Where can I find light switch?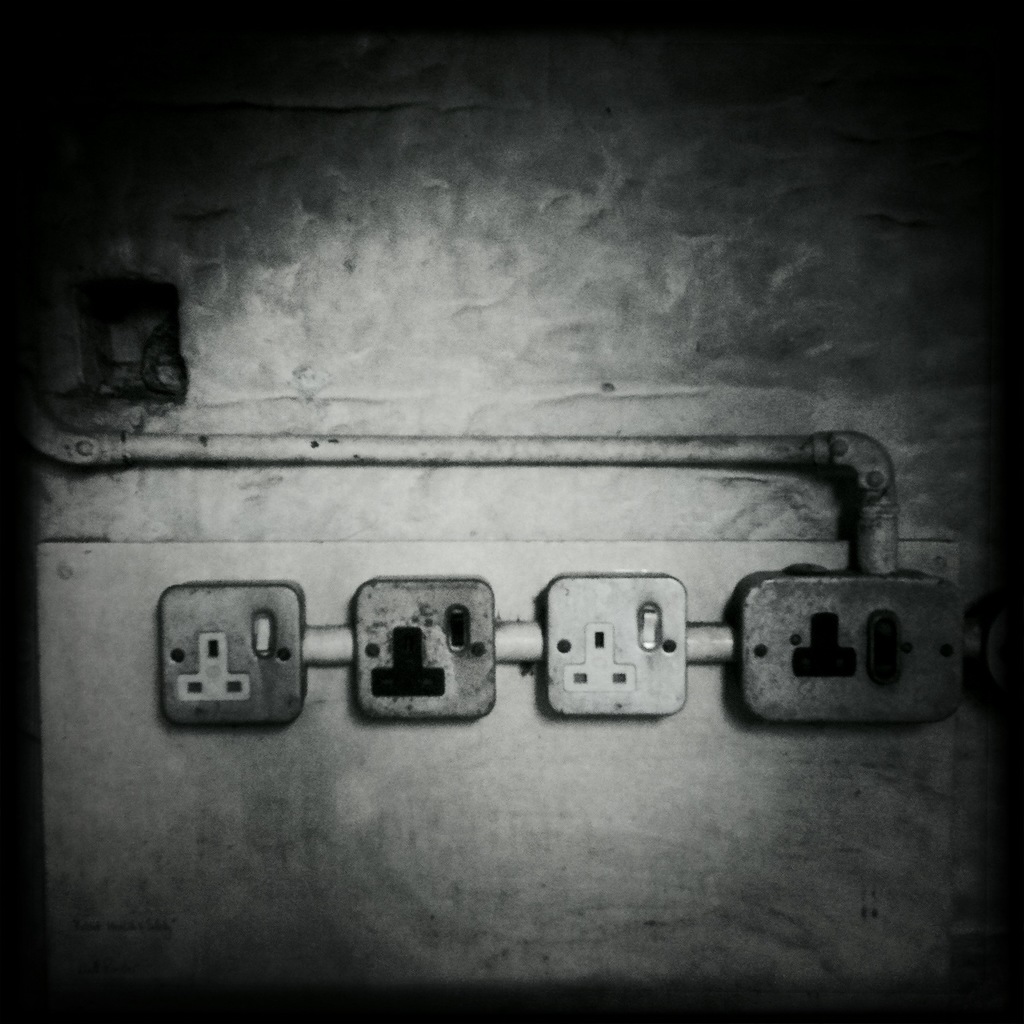
You can find it at (349,576,499,720).
